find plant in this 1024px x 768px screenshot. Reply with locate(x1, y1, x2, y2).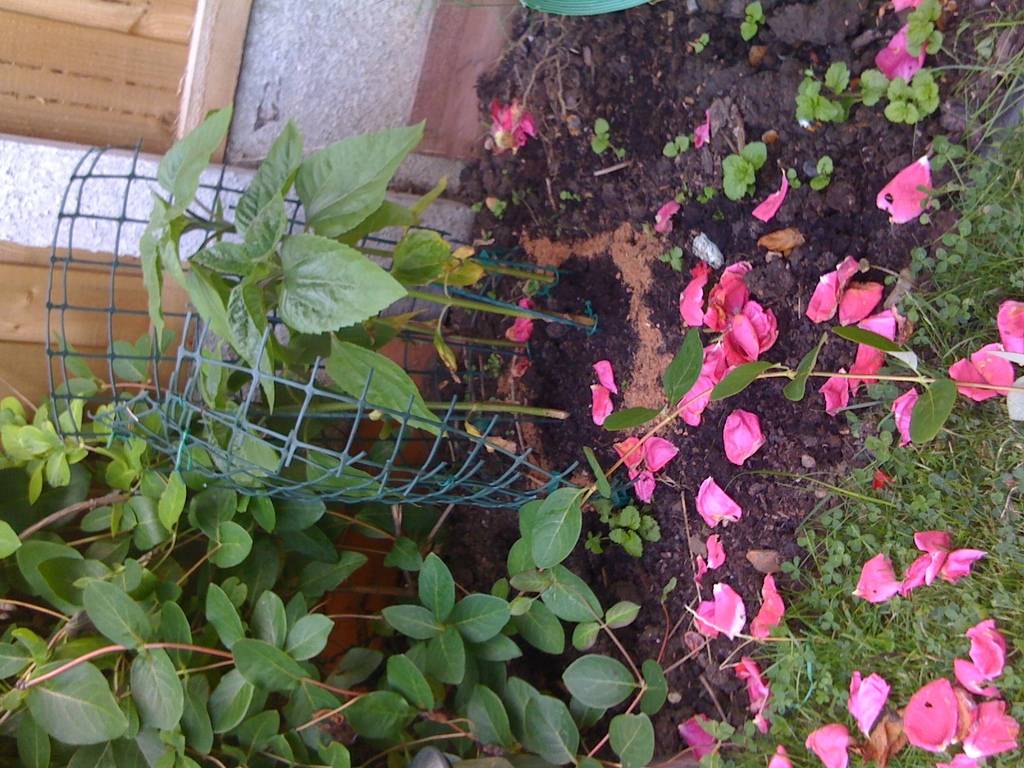
locate(782, 166, 807, 199).
